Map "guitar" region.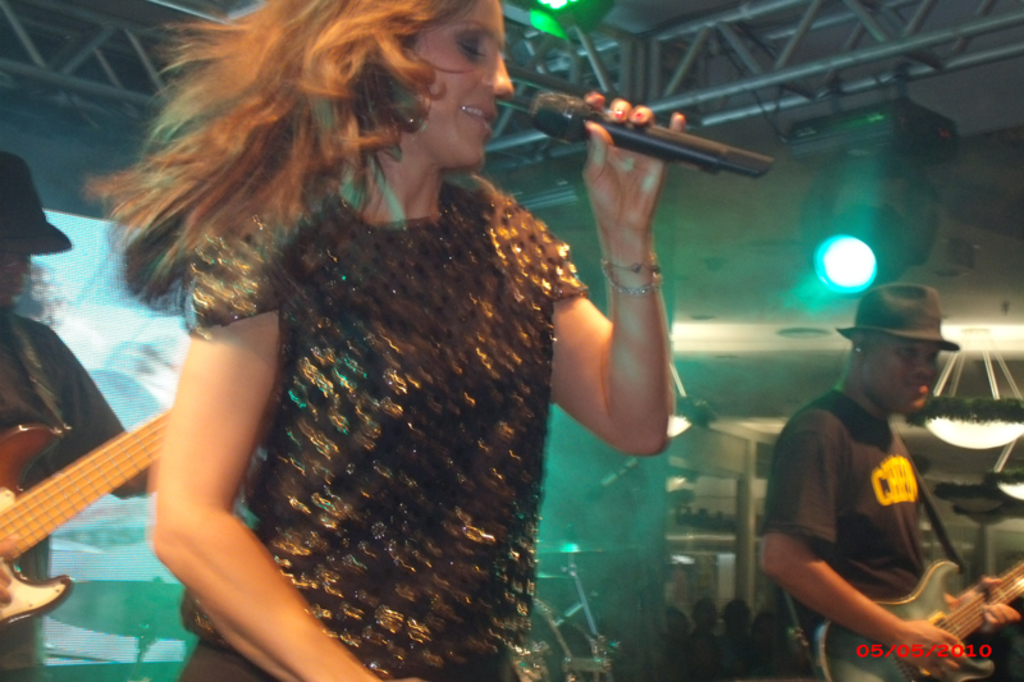
Mapped to {"x1": 812, "y1": 566, "x2": 1023, "y2": 681}.
